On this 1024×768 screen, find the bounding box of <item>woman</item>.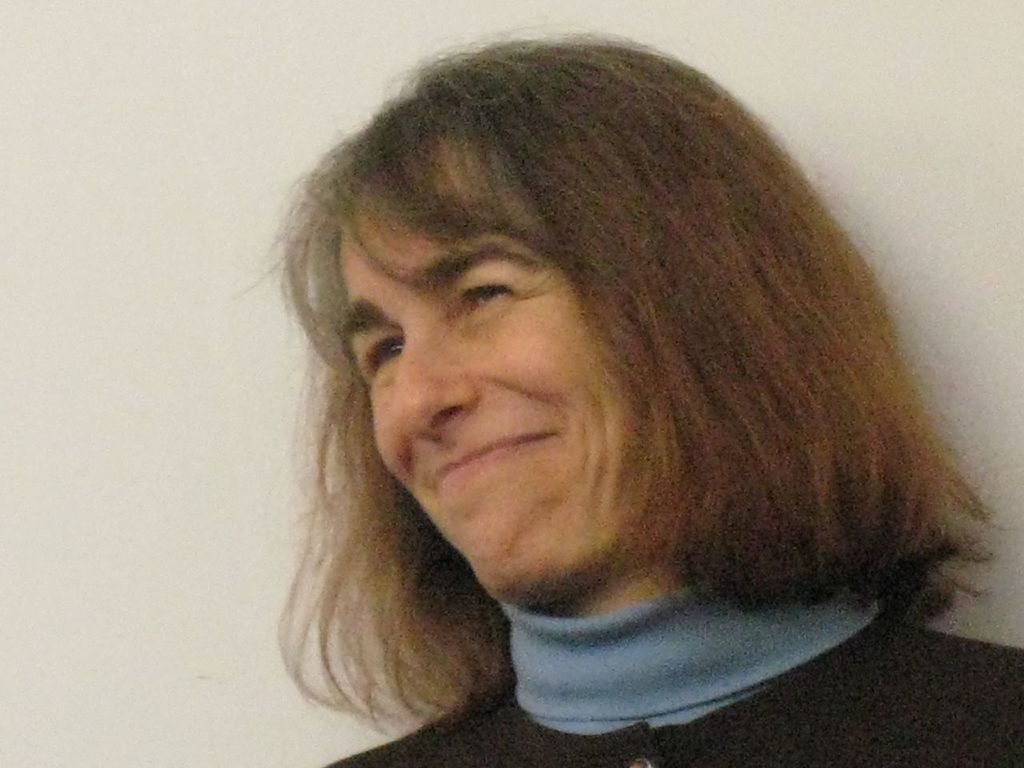
Bounding box: bbox=[209, 46, 1018, 727].
